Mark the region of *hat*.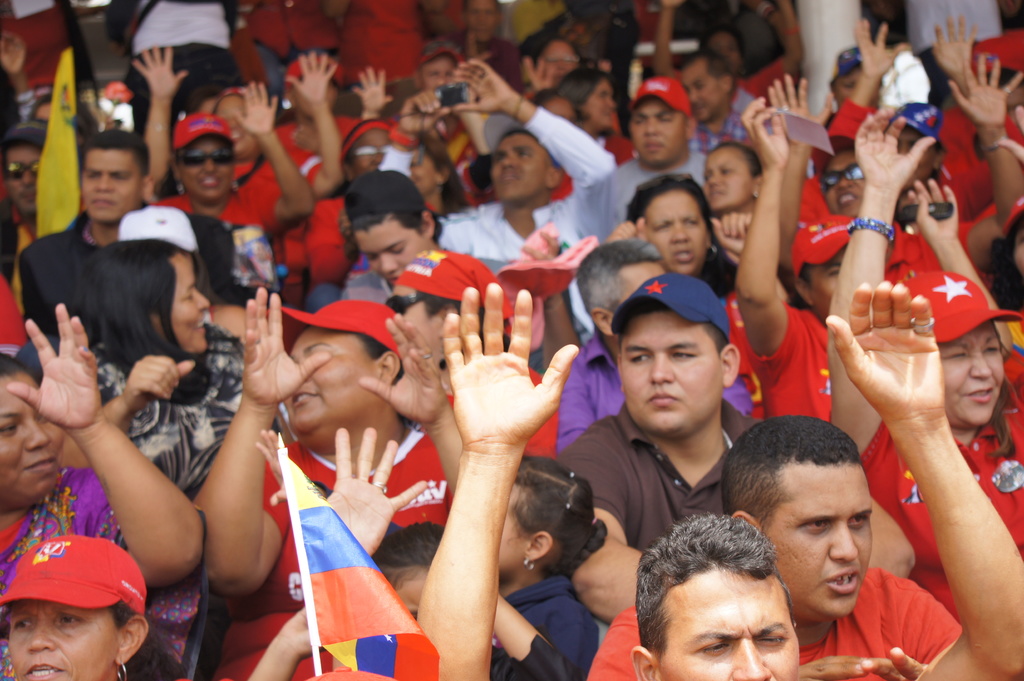
Region: box=[611, 271, 730, 344].
